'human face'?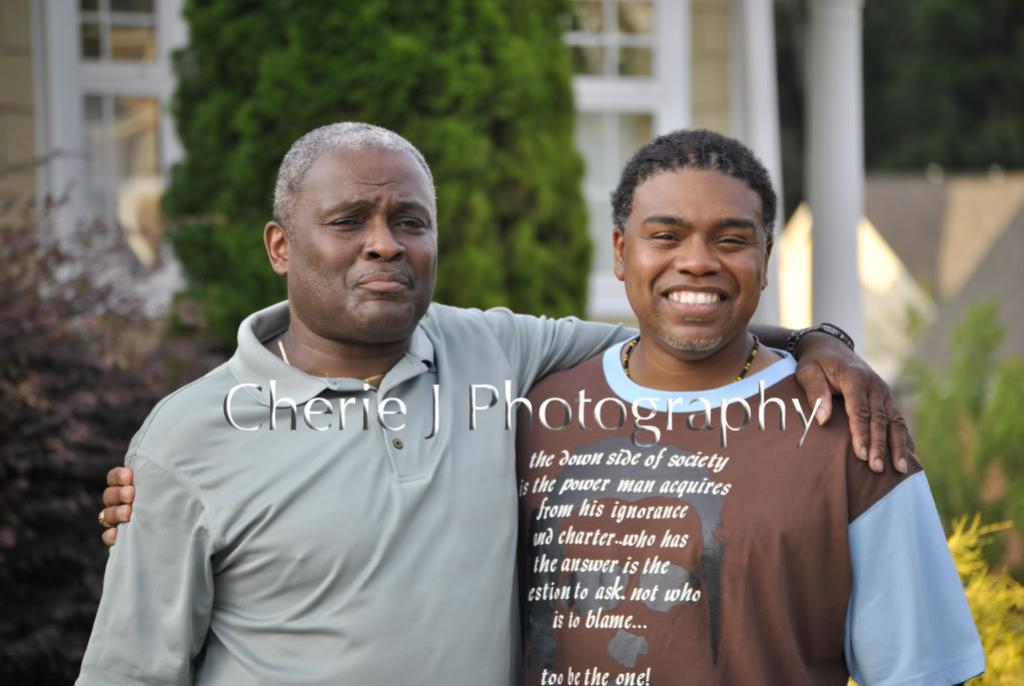
(289,146,440,332)
